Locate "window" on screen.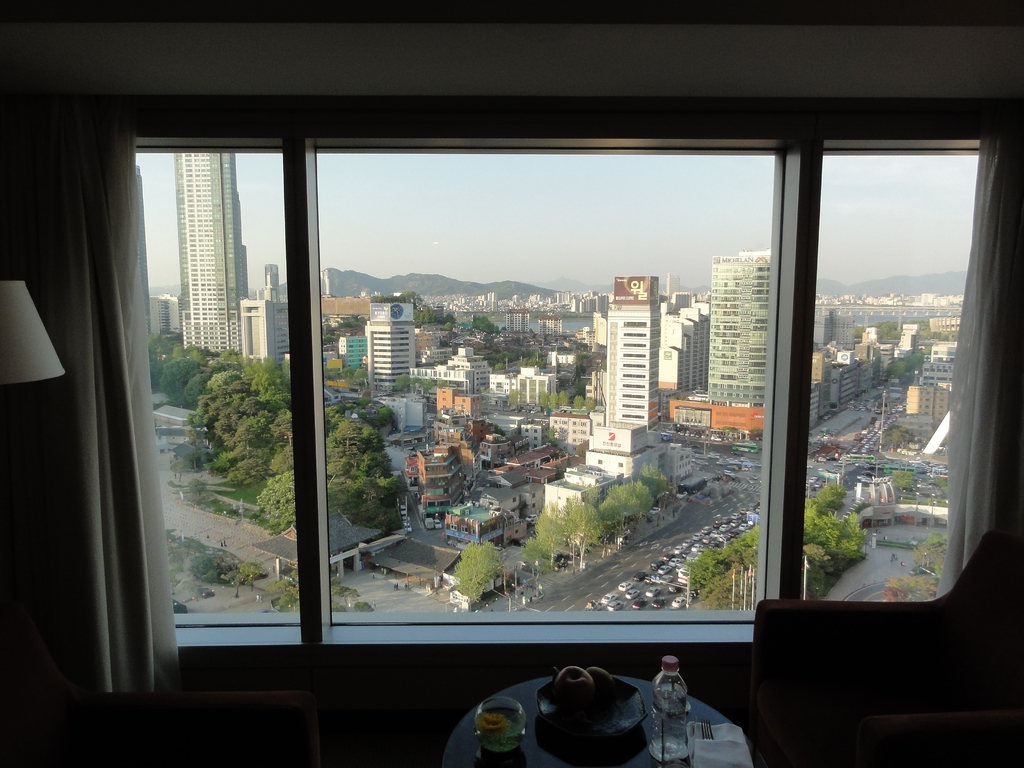
On screen at pyautogui.locateOnScreen(523, 425, 531, 431).
